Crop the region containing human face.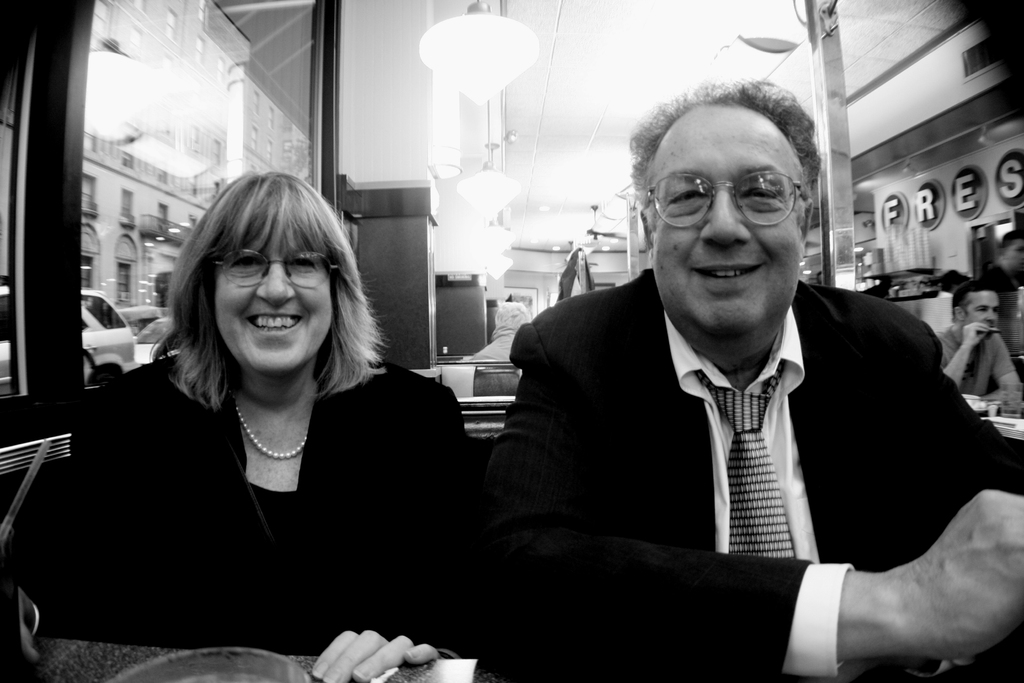
Crop region: [968, 289, 1000, 338].
